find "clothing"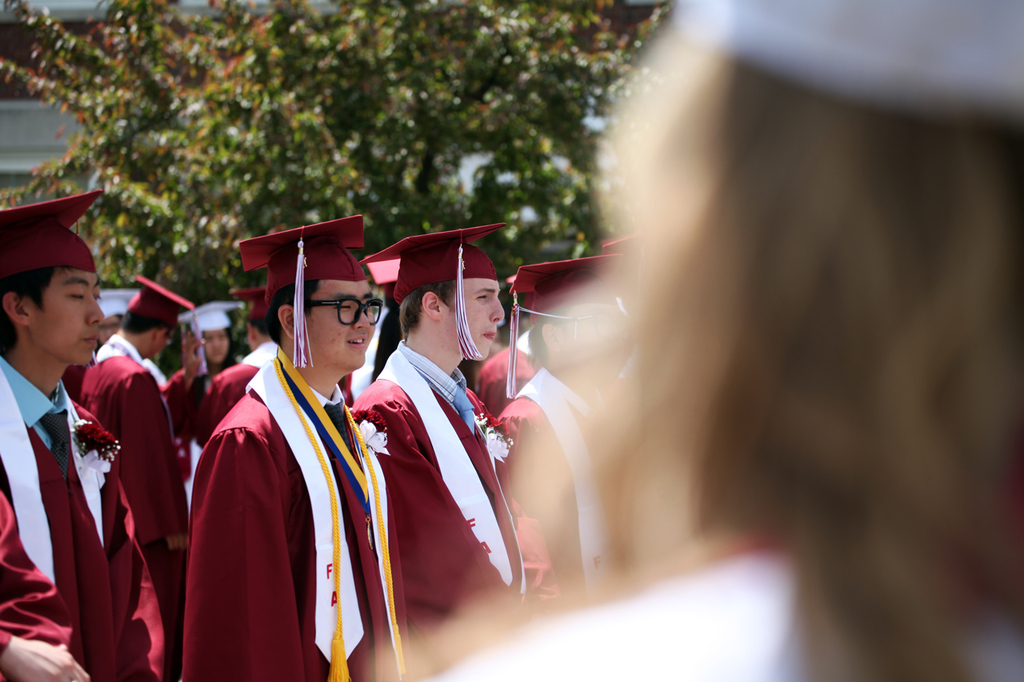
499/362/638/612
